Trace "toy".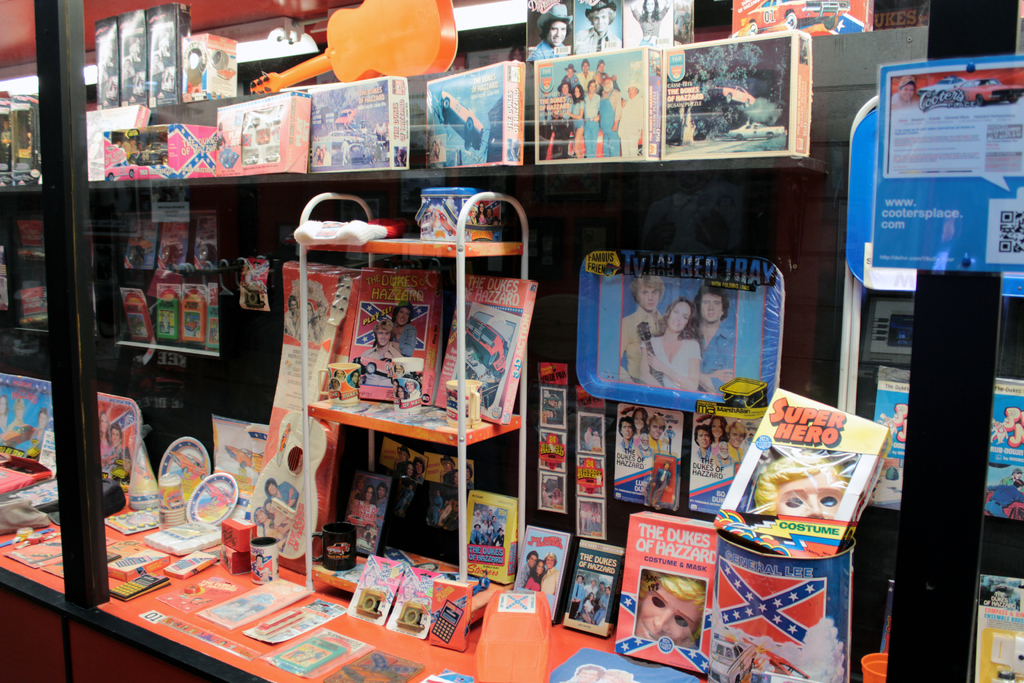
Traced to x1=514 y1=140 x2=524 y2=163.
